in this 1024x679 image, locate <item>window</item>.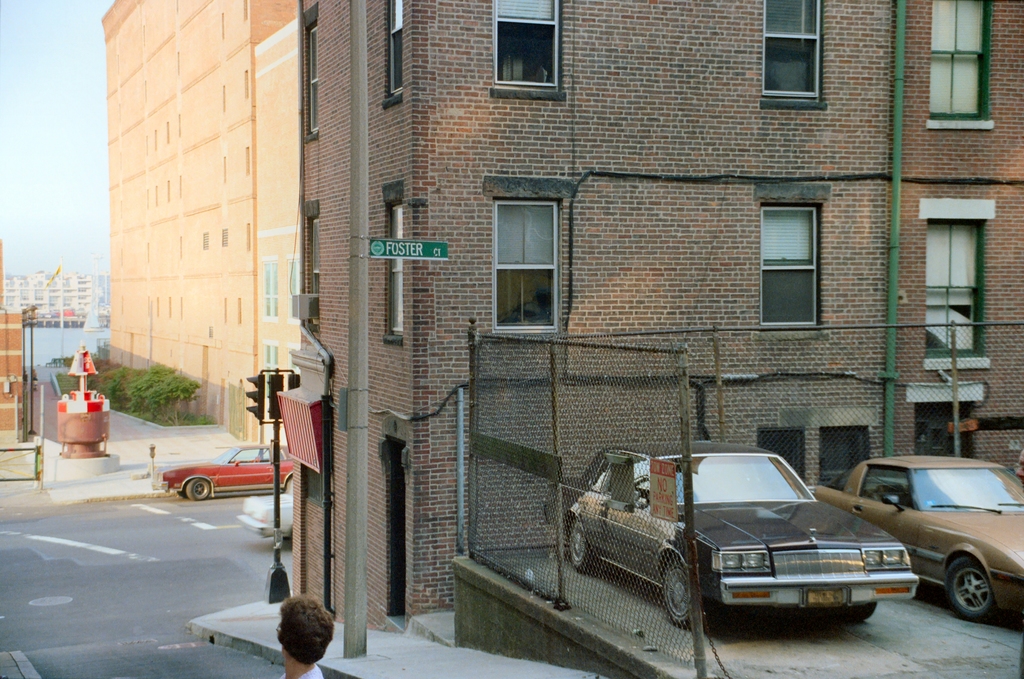
Bounding box: [819, 425, 872, 486].
